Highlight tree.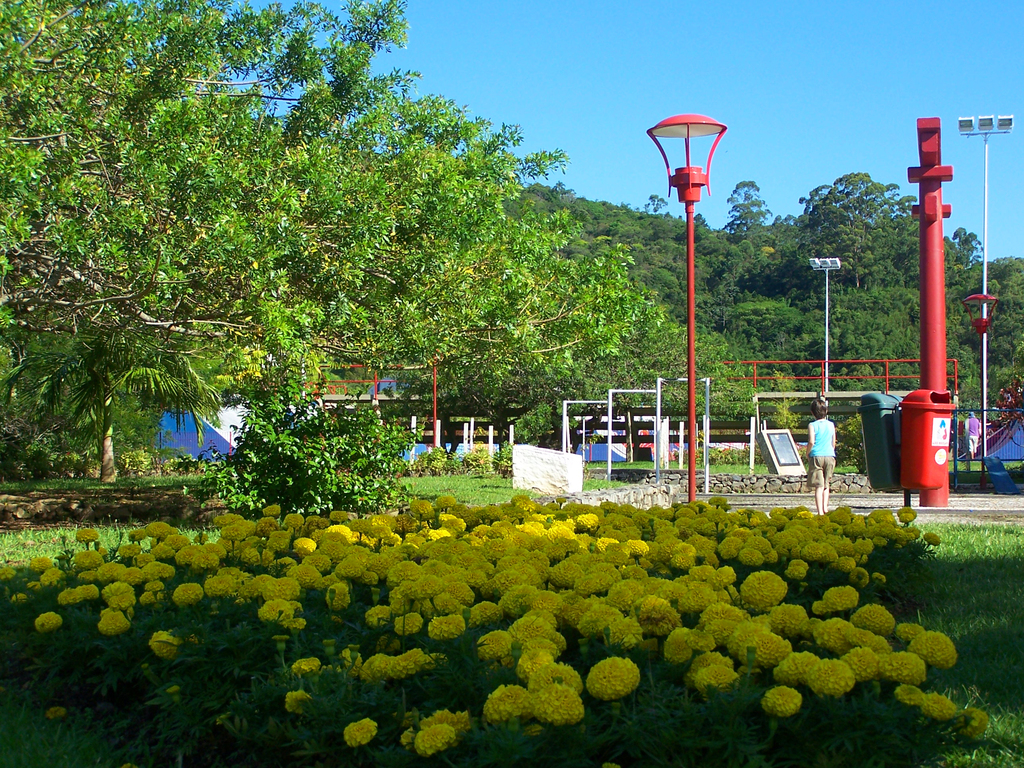
Highlighted region: 0:0:648:484.
